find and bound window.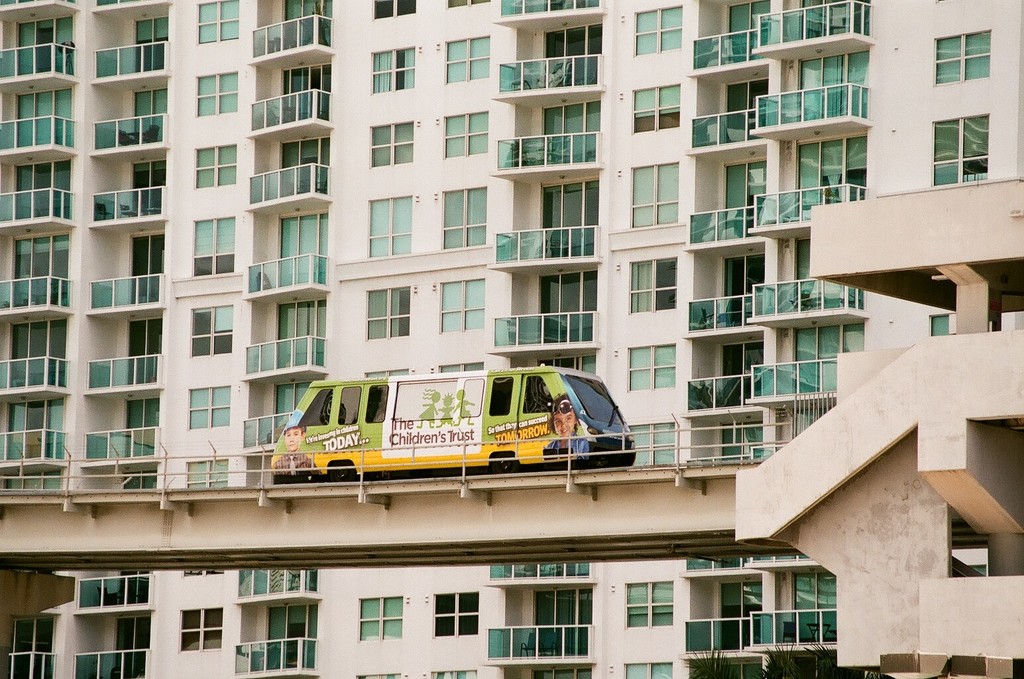
Bound: bbox=[196, 0, 241, 45].
